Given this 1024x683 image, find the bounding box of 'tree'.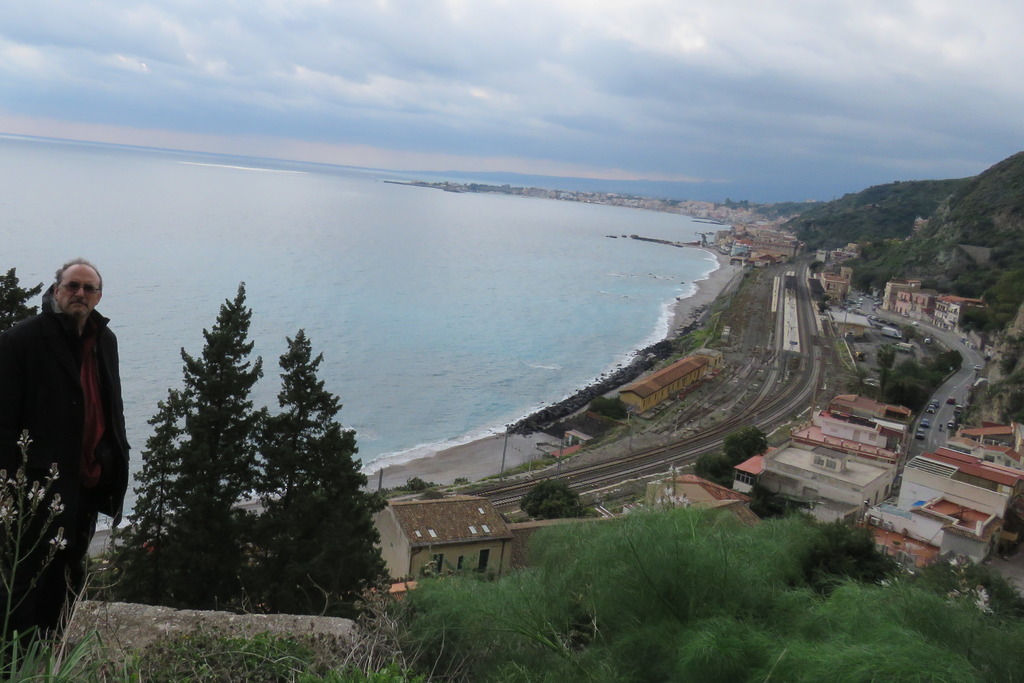
{"left": 729, "top": 431, "right": 771, "bottom": 470}.
